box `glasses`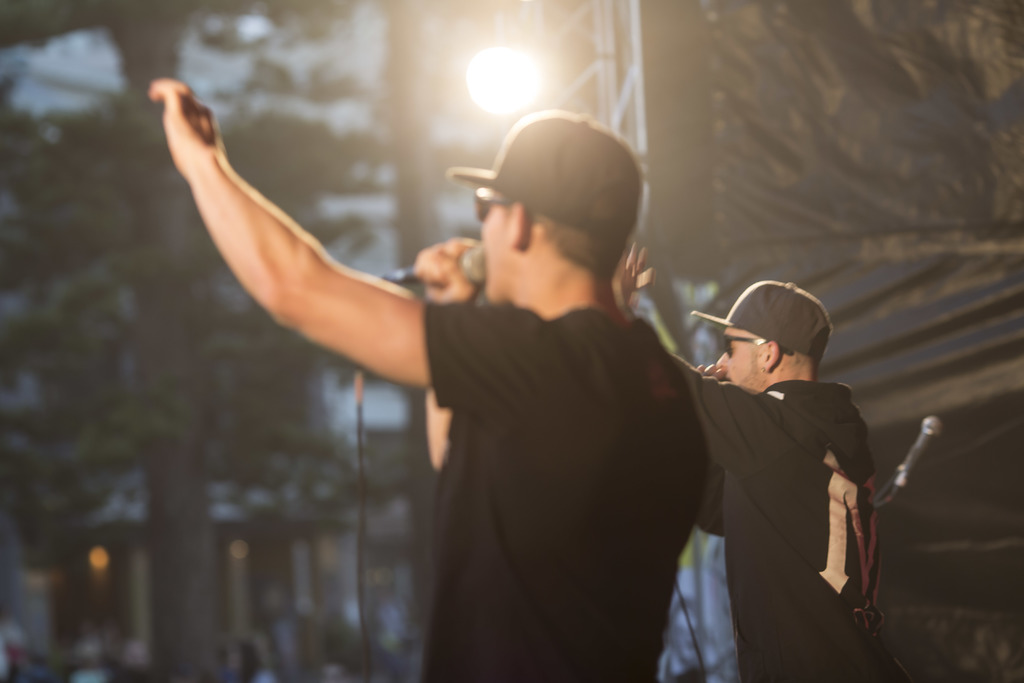
region(477, 187, 513, 221)
